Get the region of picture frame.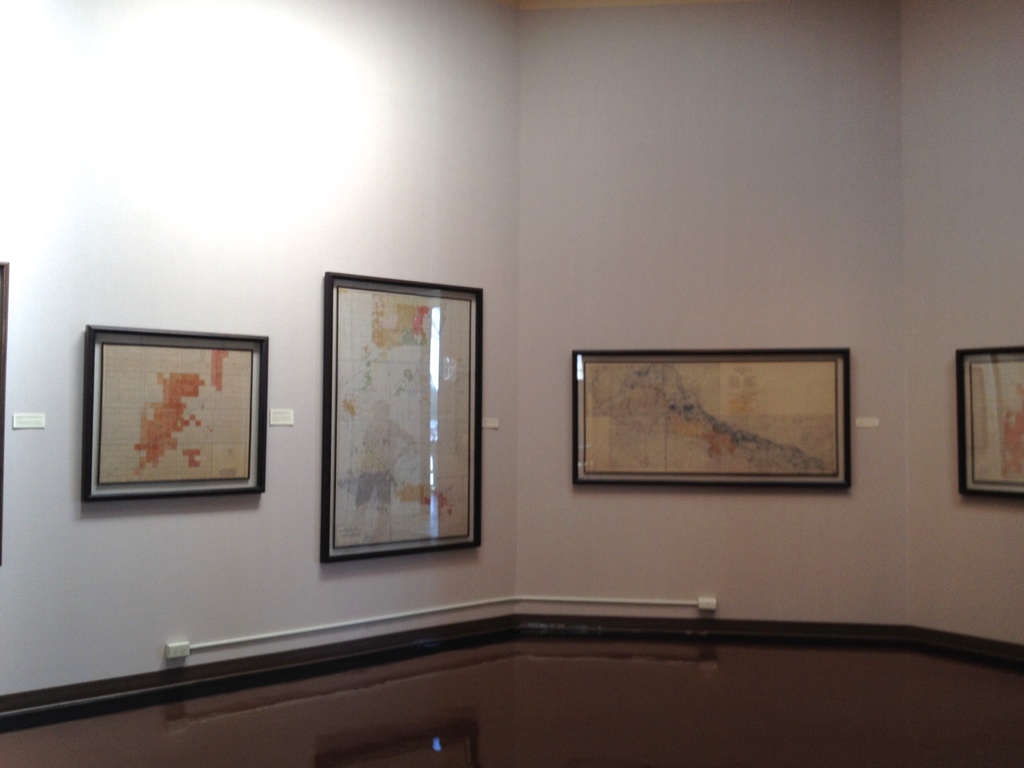
BBox(84, 325, 269, 499).
